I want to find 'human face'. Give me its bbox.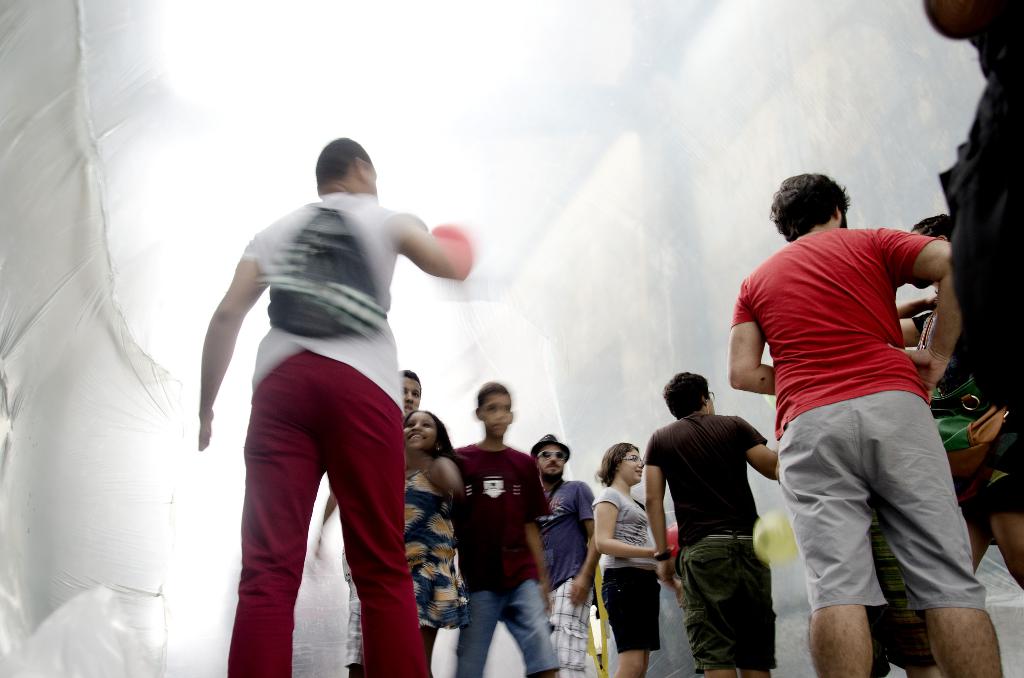
detection(401, 380, 422, 412).
